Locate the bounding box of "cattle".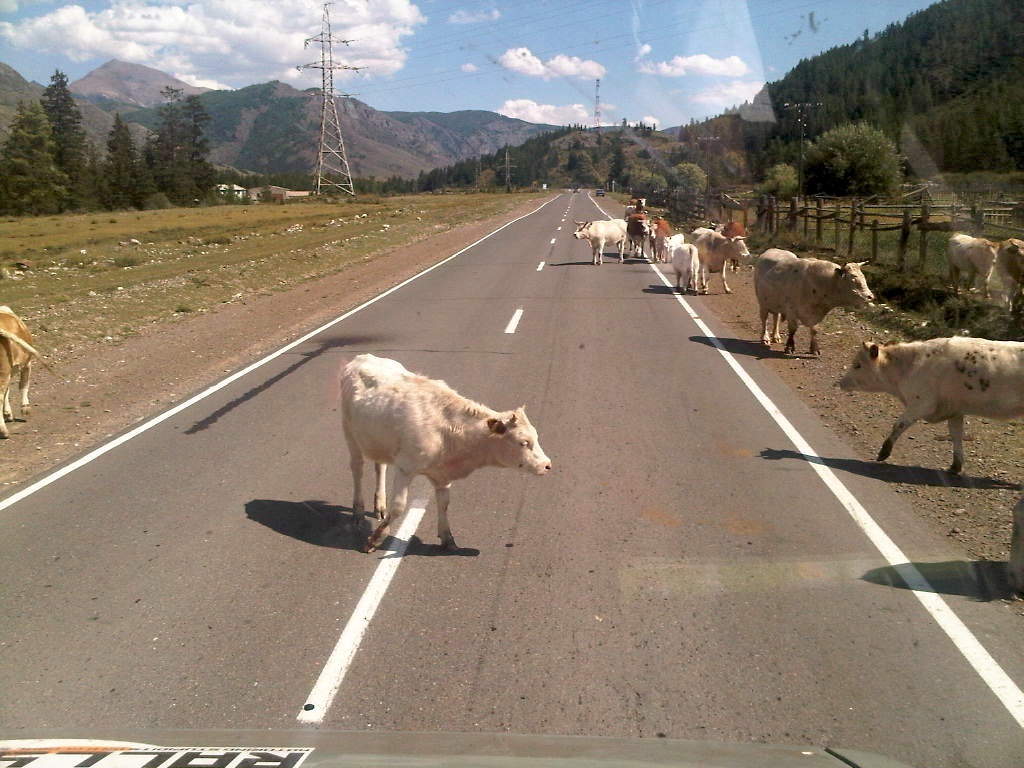
Bounding box: 570/220/632/268.
